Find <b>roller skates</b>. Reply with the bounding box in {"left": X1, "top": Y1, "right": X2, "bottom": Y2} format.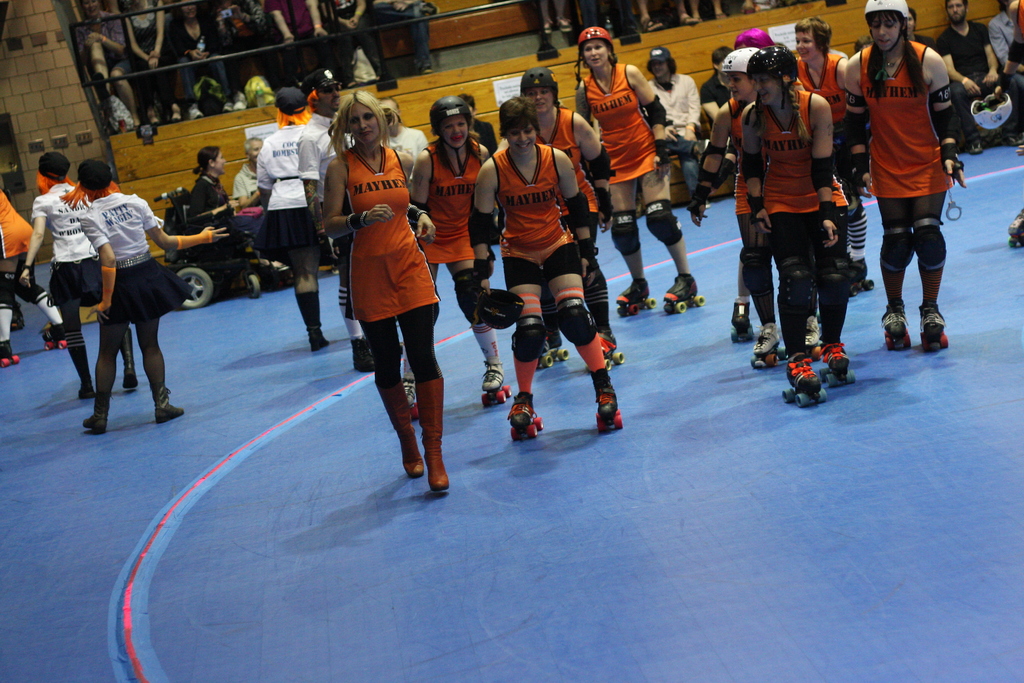
{"left": 614, "top": 276, "right": 659, "bottom": 318}.
